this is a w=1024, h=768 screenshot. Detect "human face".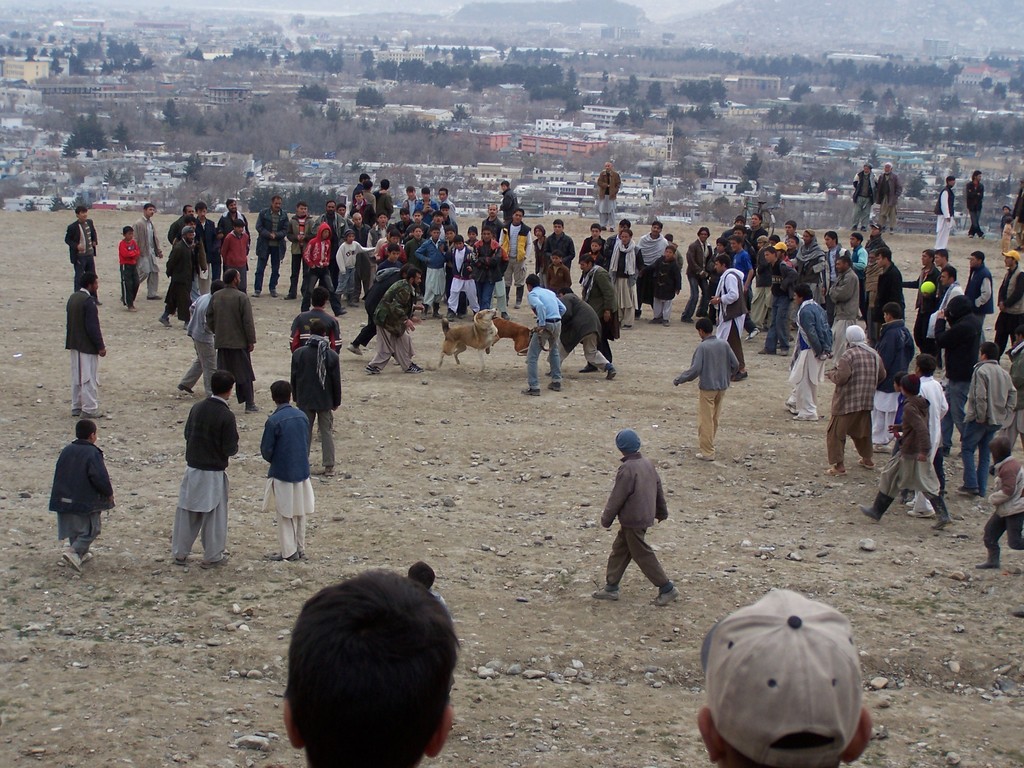
<box>184,205,199,216</box>.
